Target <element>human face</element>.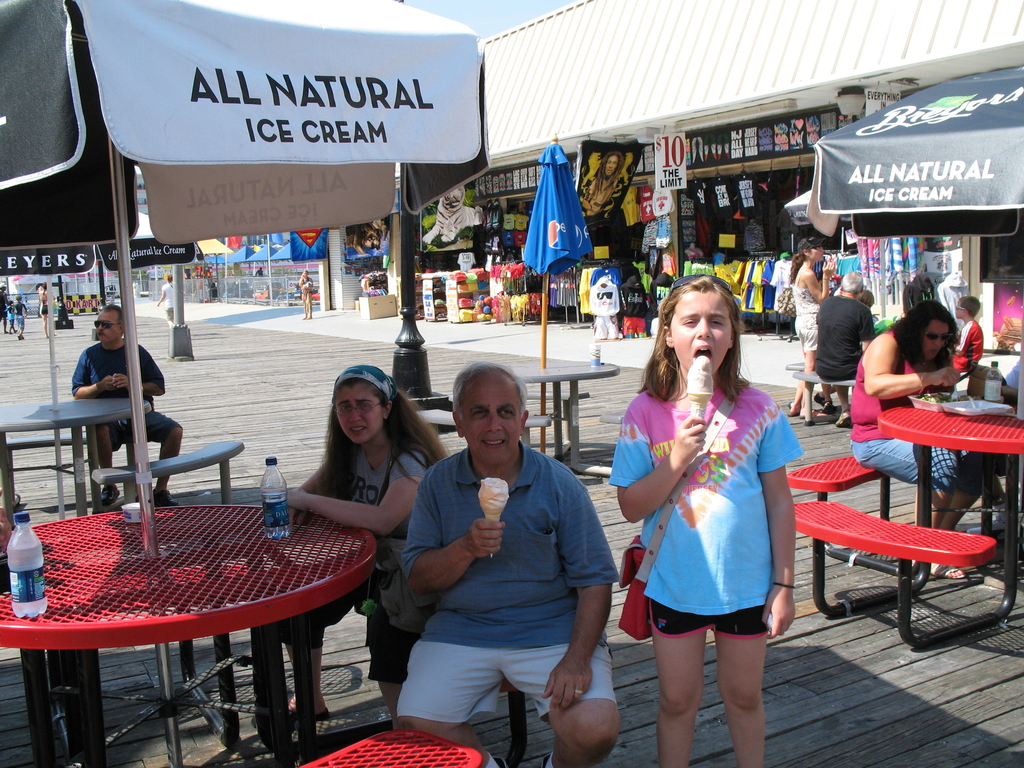
Target region: bbox(812, 248, 828, 261).
